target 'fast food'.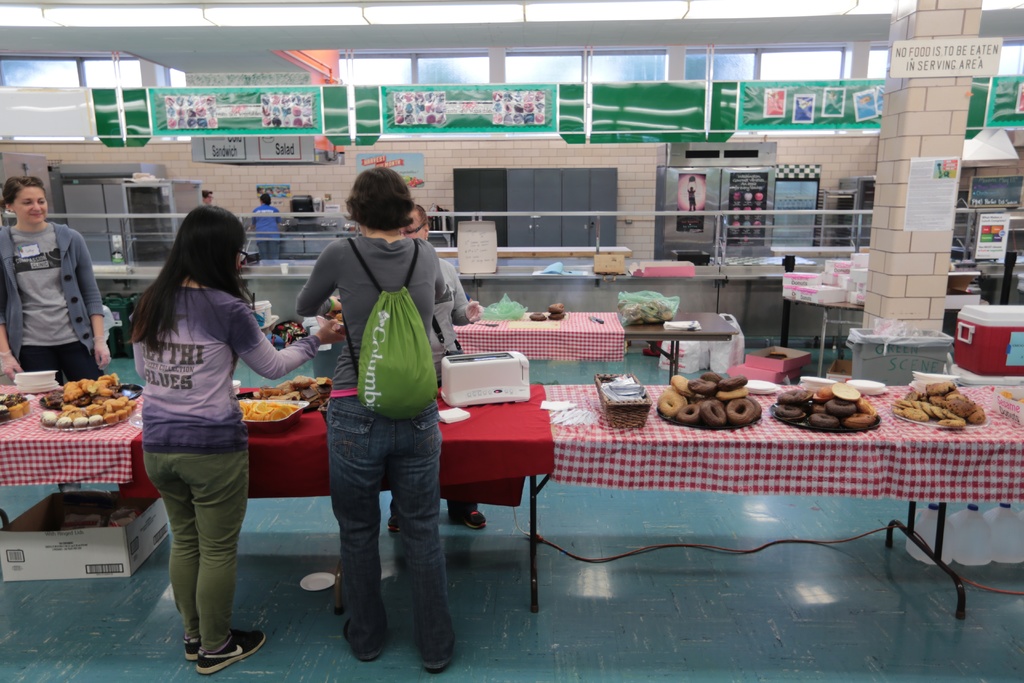
Target region: (left=847, top=413, right=881, bottom=432).
